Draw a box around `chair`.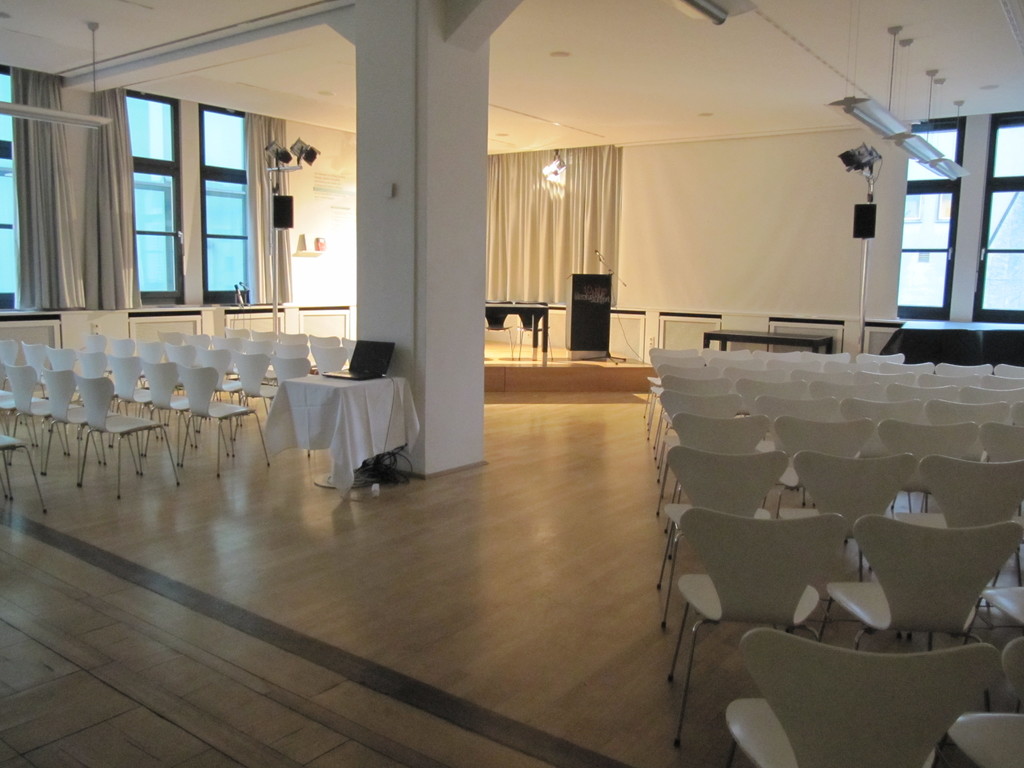
[x1=756, y1=393, x2=844, y2=422].
